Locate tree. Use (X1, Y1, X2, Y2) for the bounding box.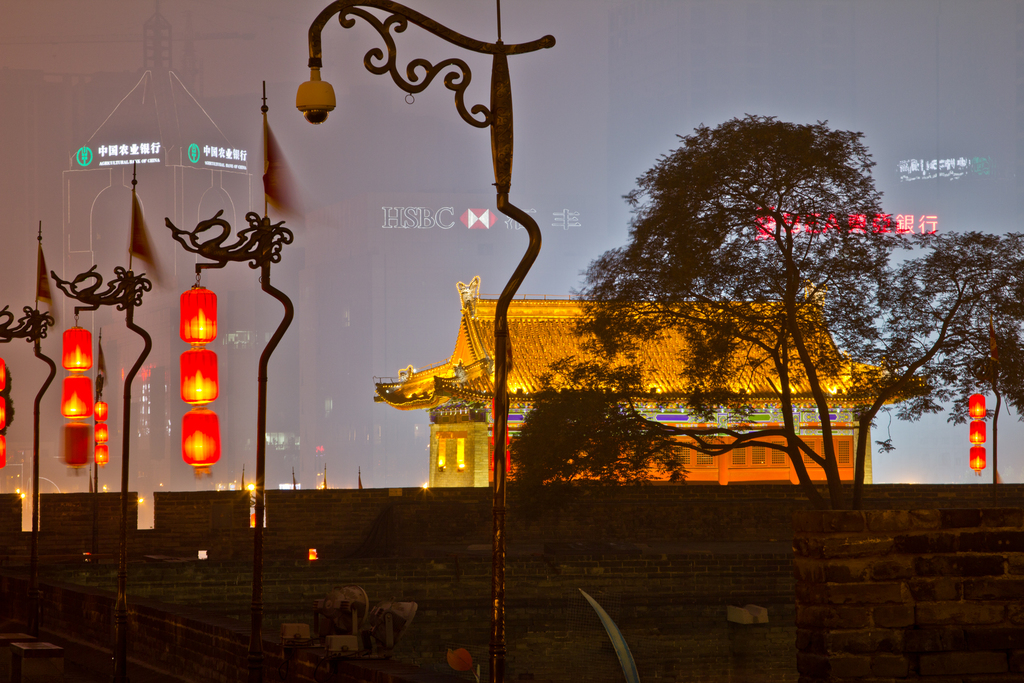
(568, 109, 915, 502).
